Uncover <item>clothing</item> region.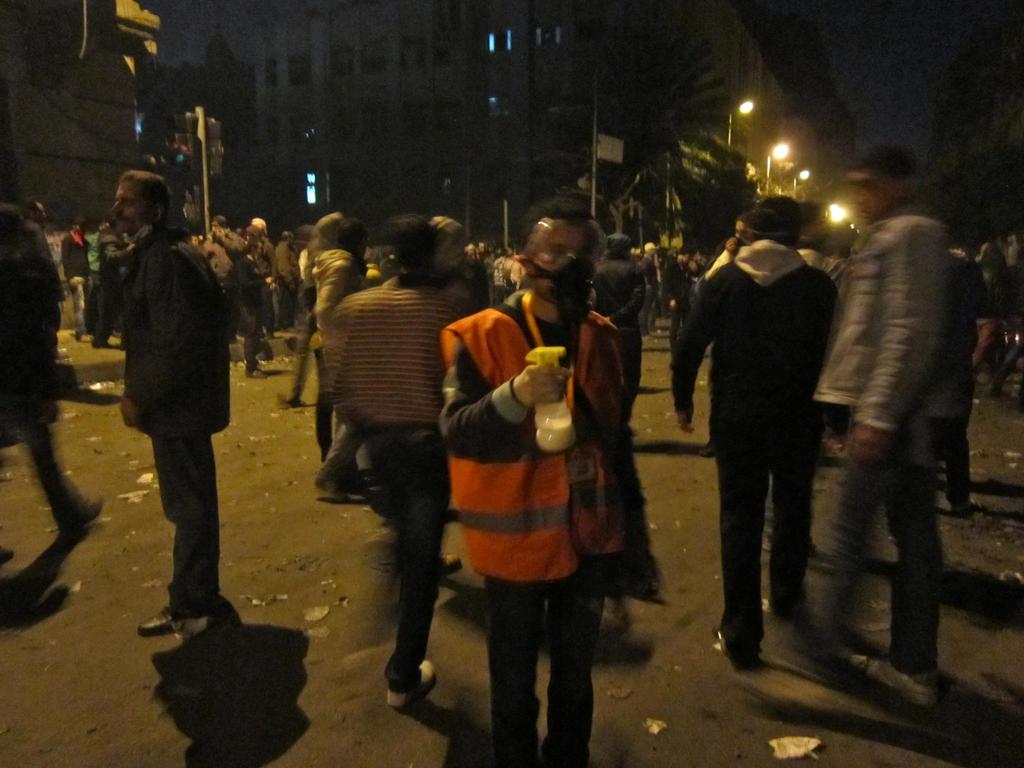
Uncovered: detection(364, 422, 453, 667).
